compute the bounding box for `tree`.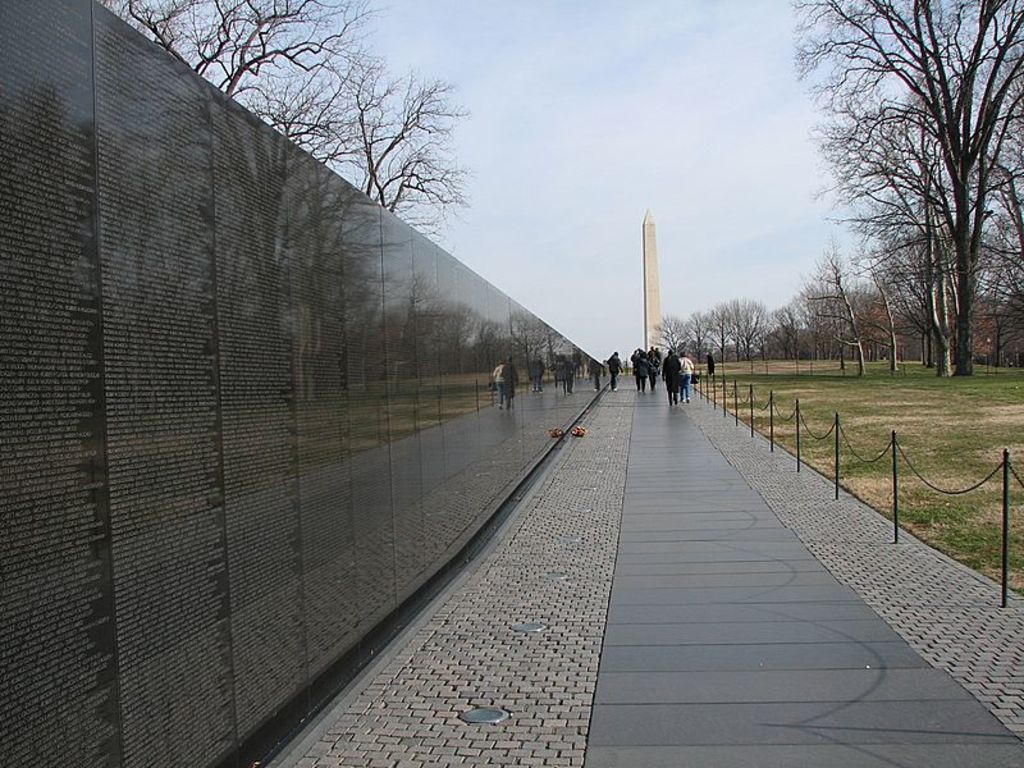
<region>791, 0, 1023, 374</region>.
